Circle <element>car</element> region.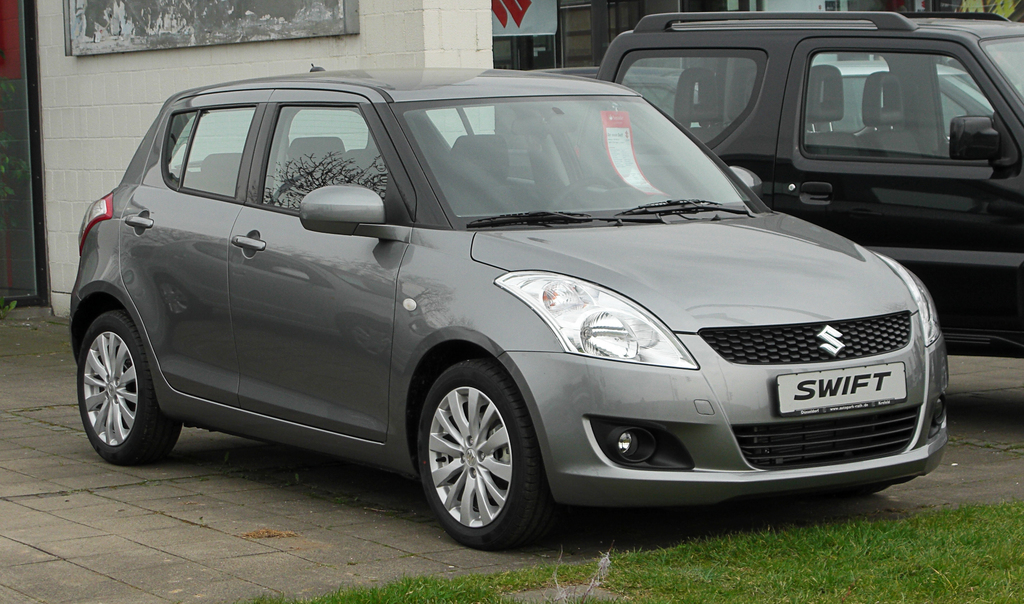
Region: 527:65:698:123.
